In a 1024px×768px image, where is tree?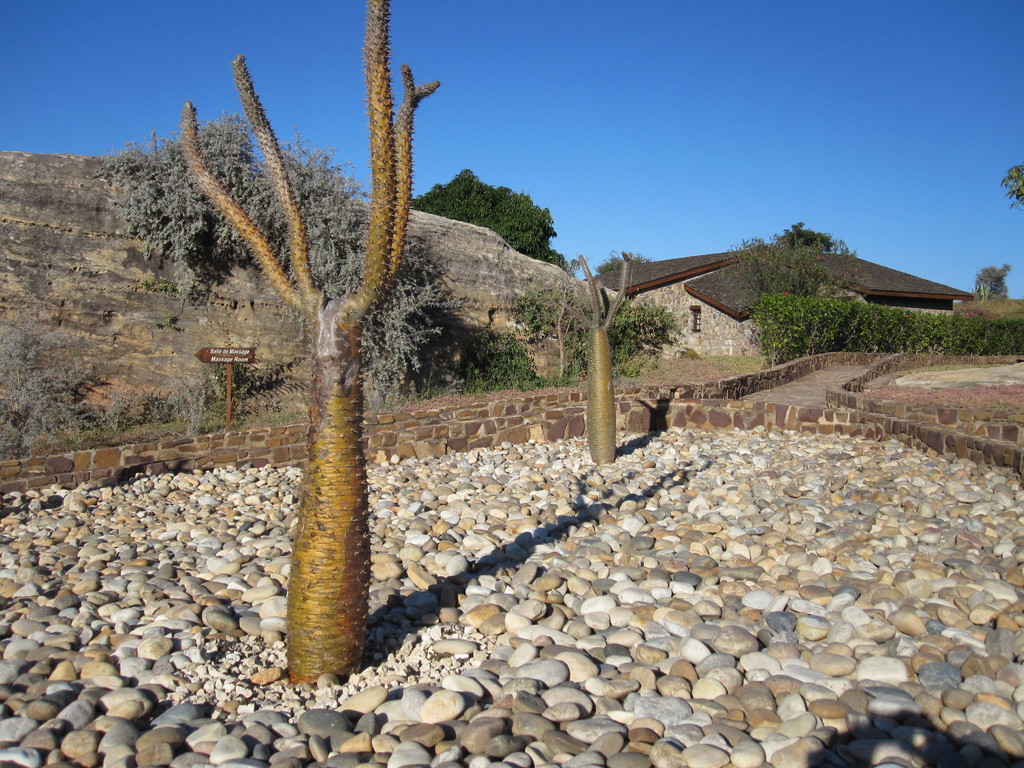
<bbox>972, 263, 1014, 301</bbox>.
